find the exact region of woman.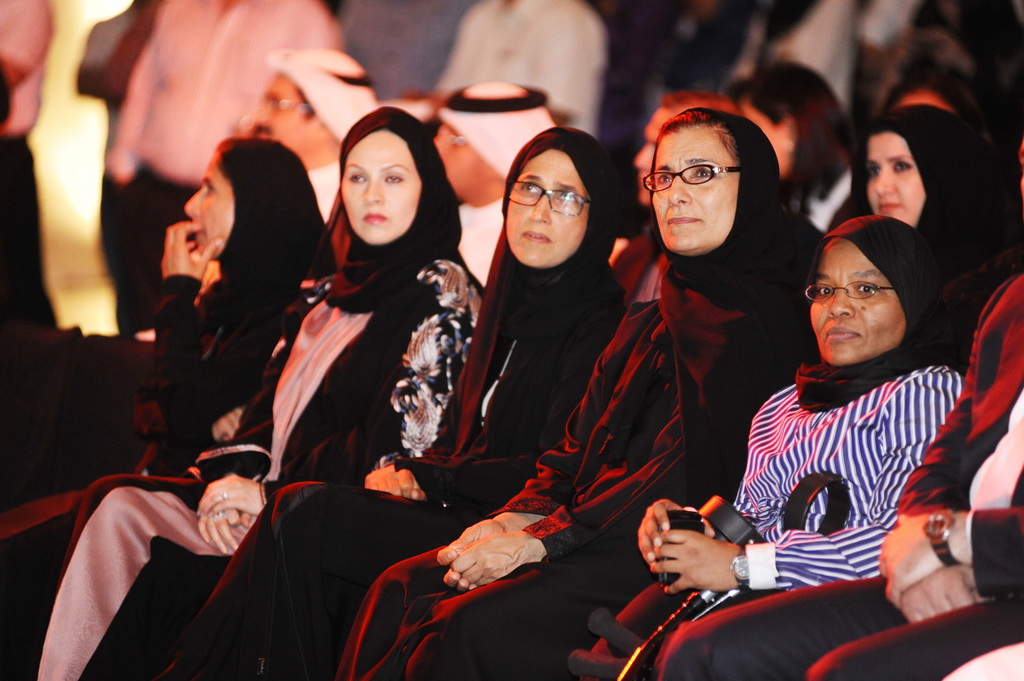
Exact region: 846/102/1022/348.
